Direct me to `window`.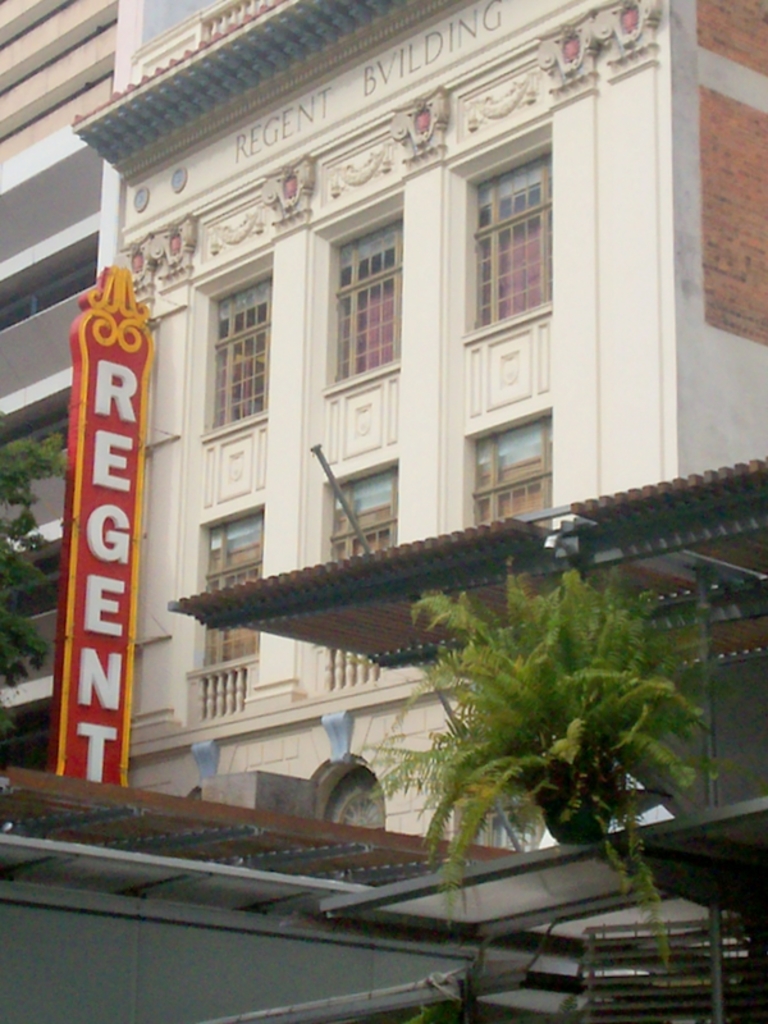
Direction: x1=471 y1=410 x2=564 y2=526.
